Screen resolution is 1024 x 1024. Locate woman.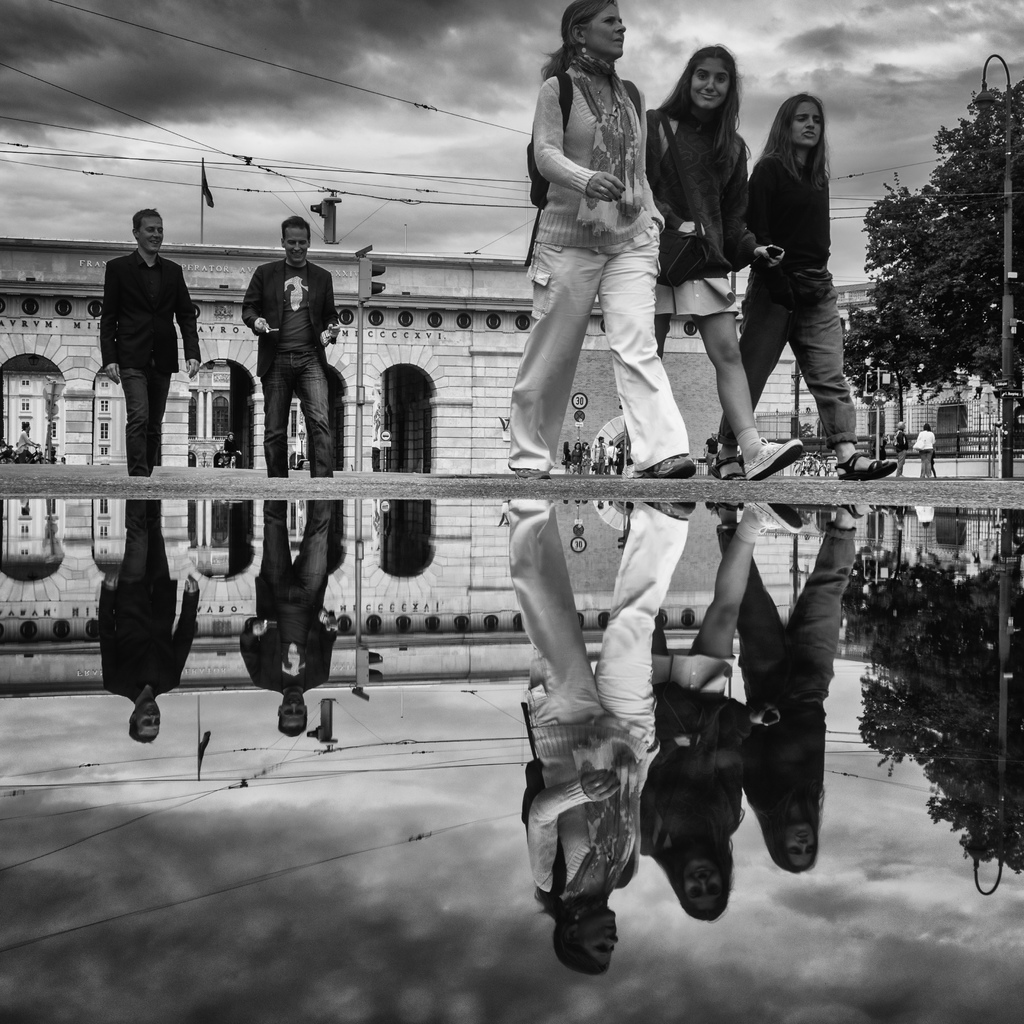
{"x1": 509, "y1": 0, "x2": 698, "y2": 479}.
